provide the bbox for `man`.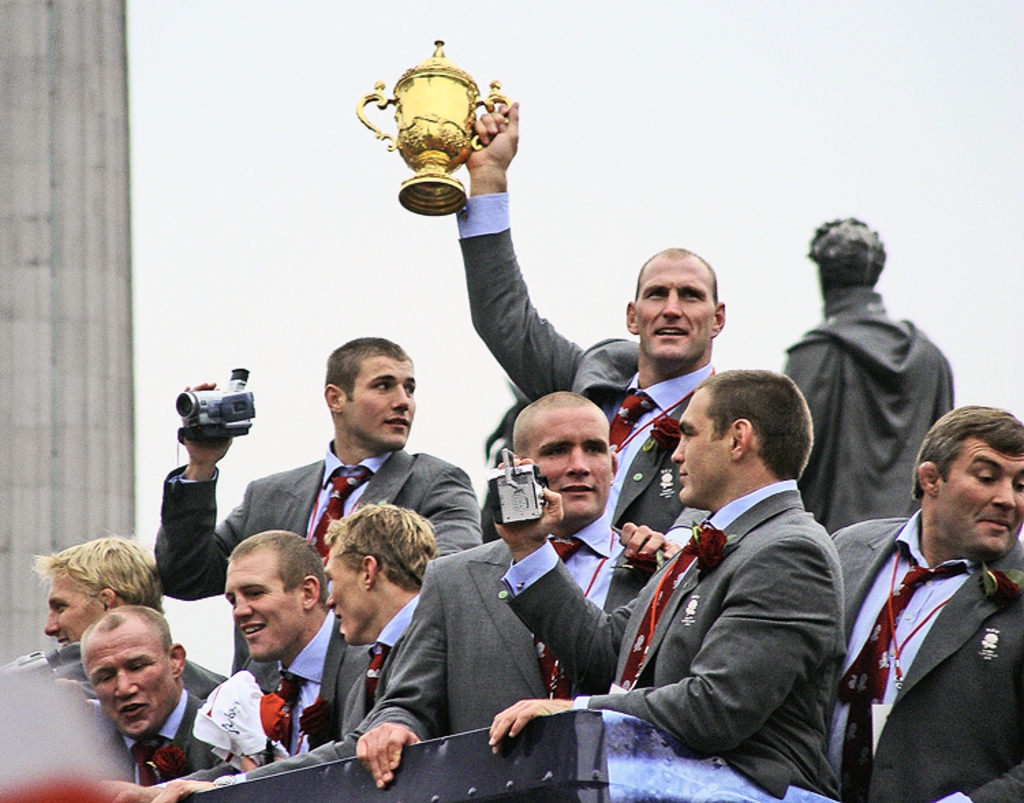
<bbox>834, 397, 1023, 802</bbox>.
